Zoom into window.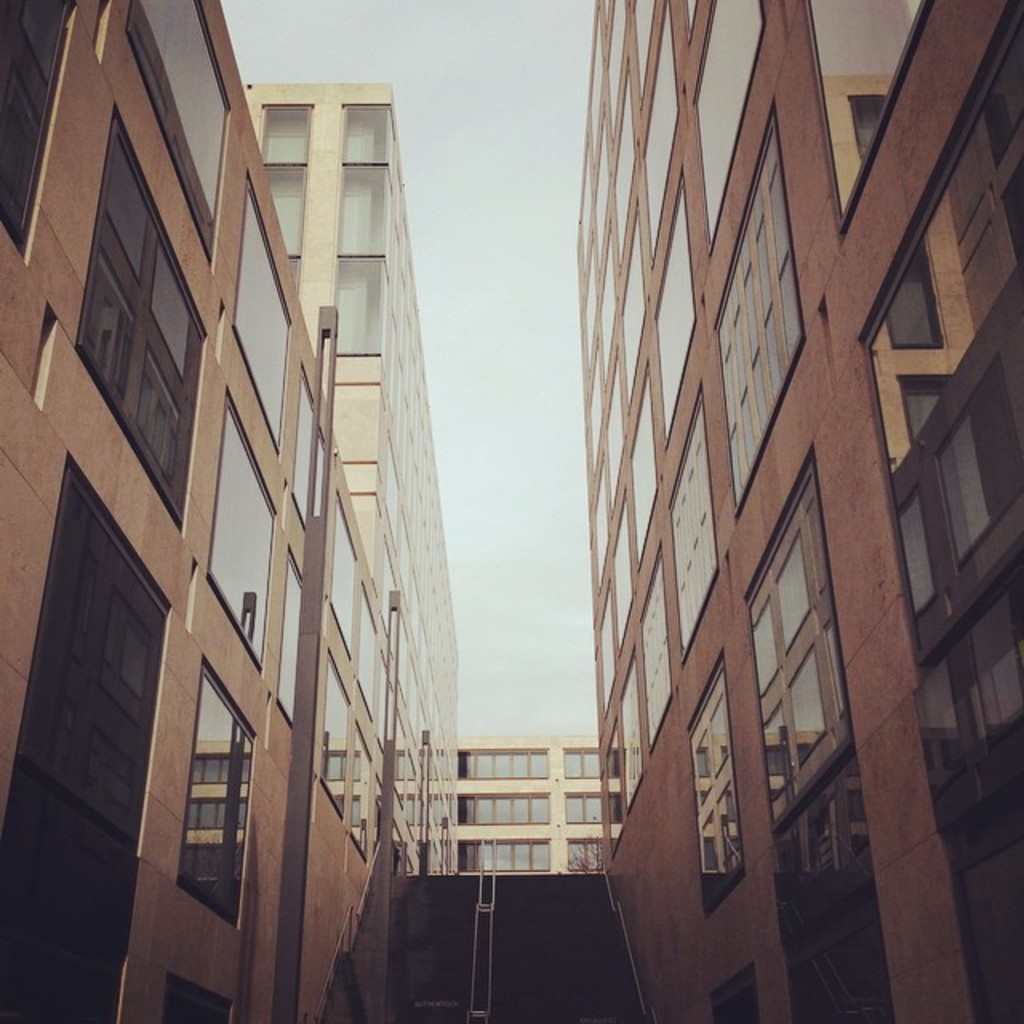
Zoom target: (x1=568, y1=789, x2=603, y2=826).
